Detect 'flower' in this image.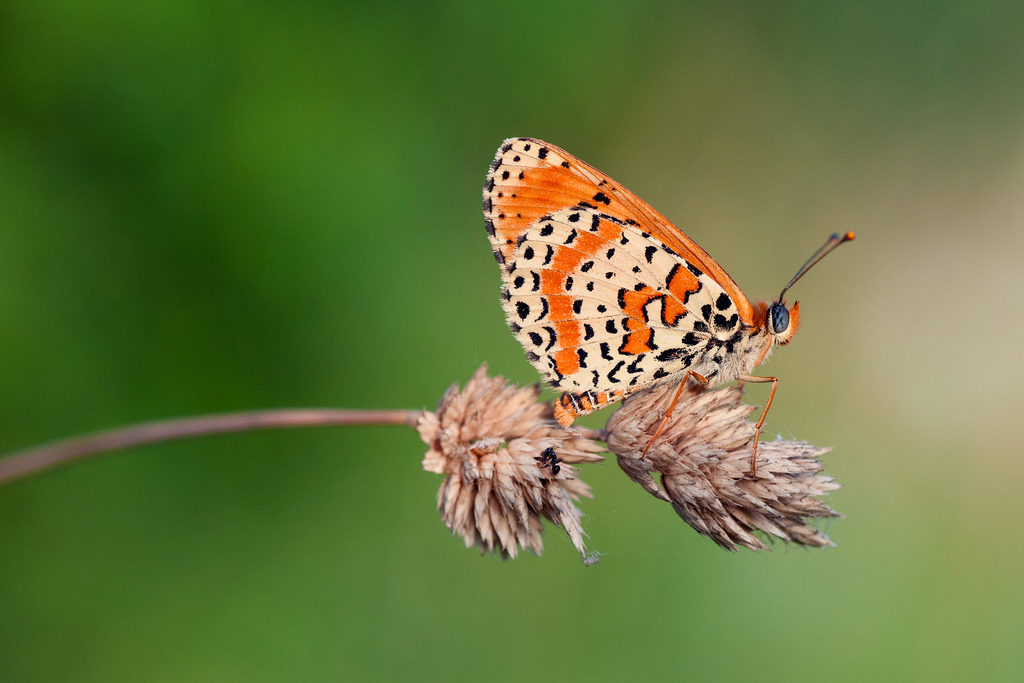
Detection: crop(428, 369, 610, 556).
